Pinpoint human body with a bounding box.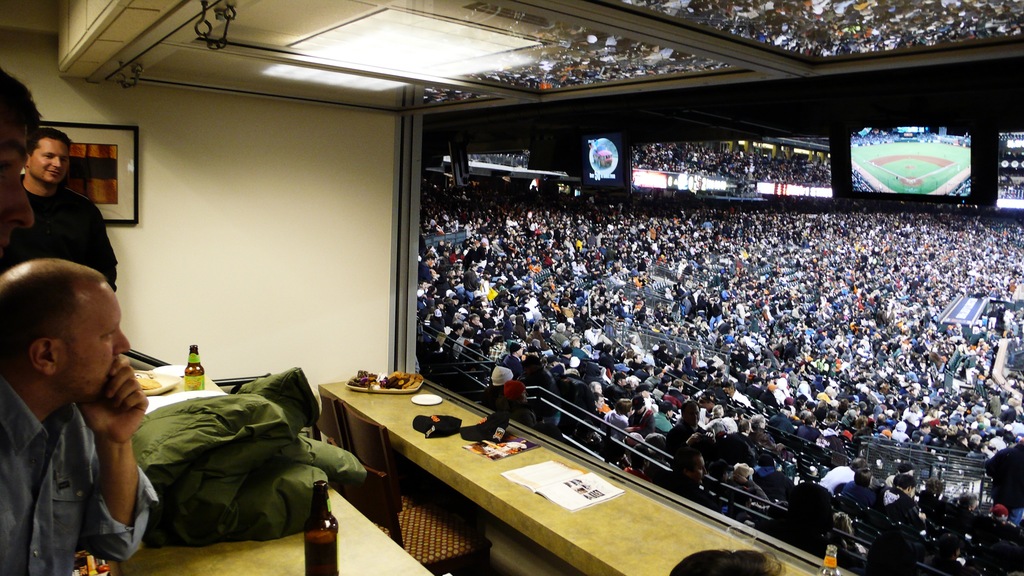
bbox=[861, 475, 912, 490].
